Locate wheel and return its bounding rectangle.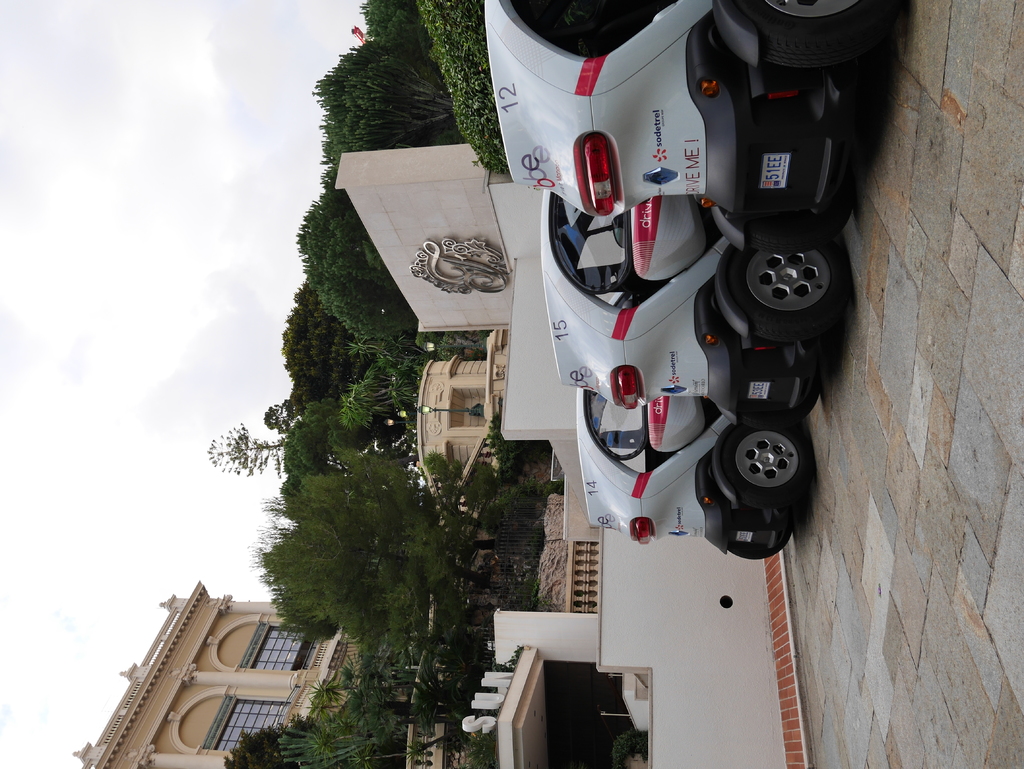
[728, 246, 853, 343].
